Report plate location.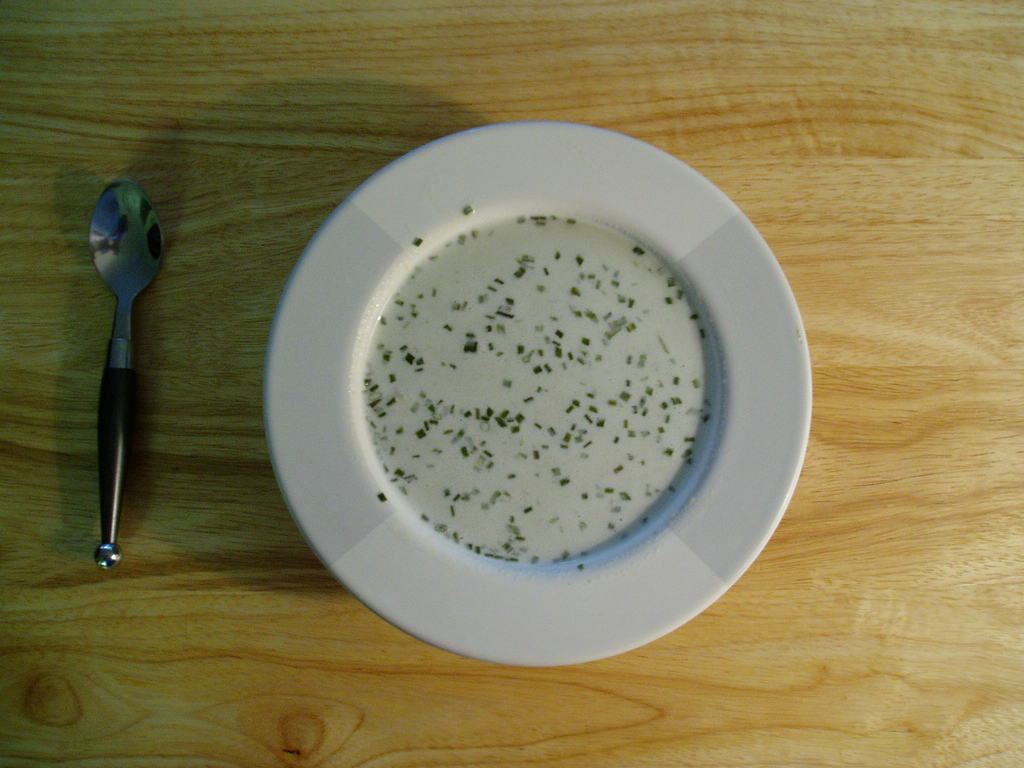
Report: (x1=255, y1=131, x2=830, y2=708).
